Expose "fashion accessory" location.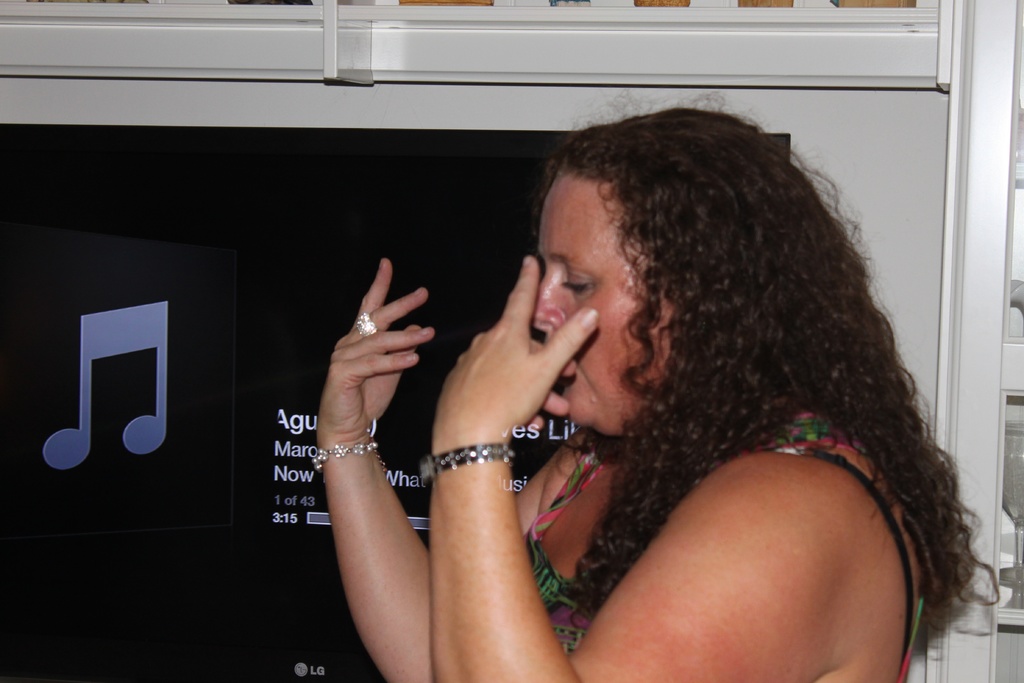
Exposed at box=[353, 311, 378, 339].
